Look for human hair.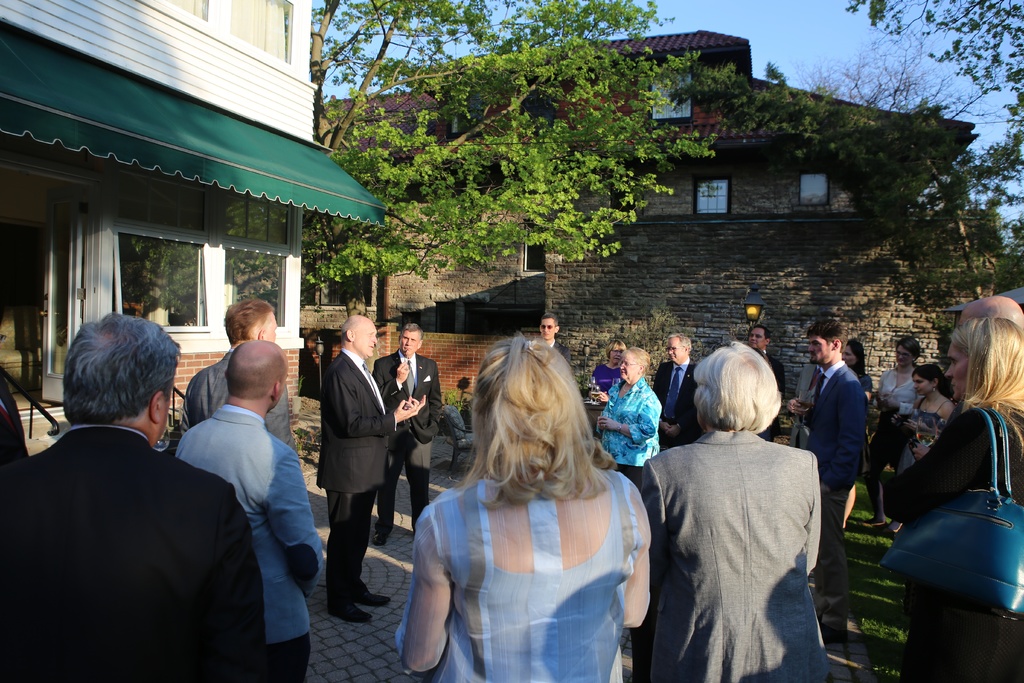
Found: l=807, t=318, r=849, b=354.
